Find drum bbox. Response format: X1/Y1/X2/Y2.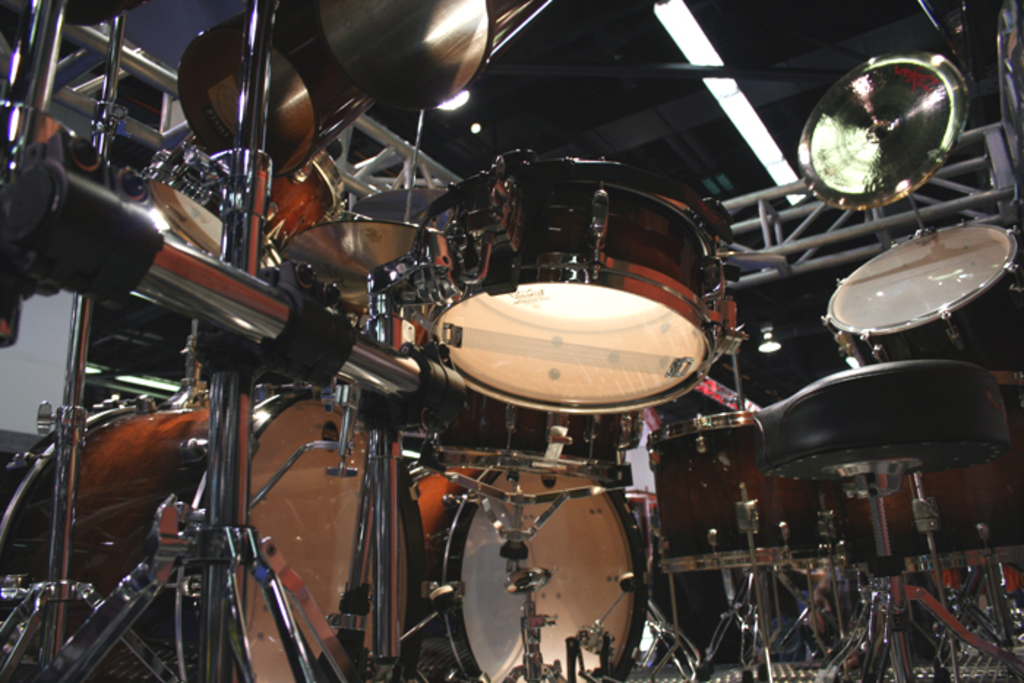
142/130/347/272.
